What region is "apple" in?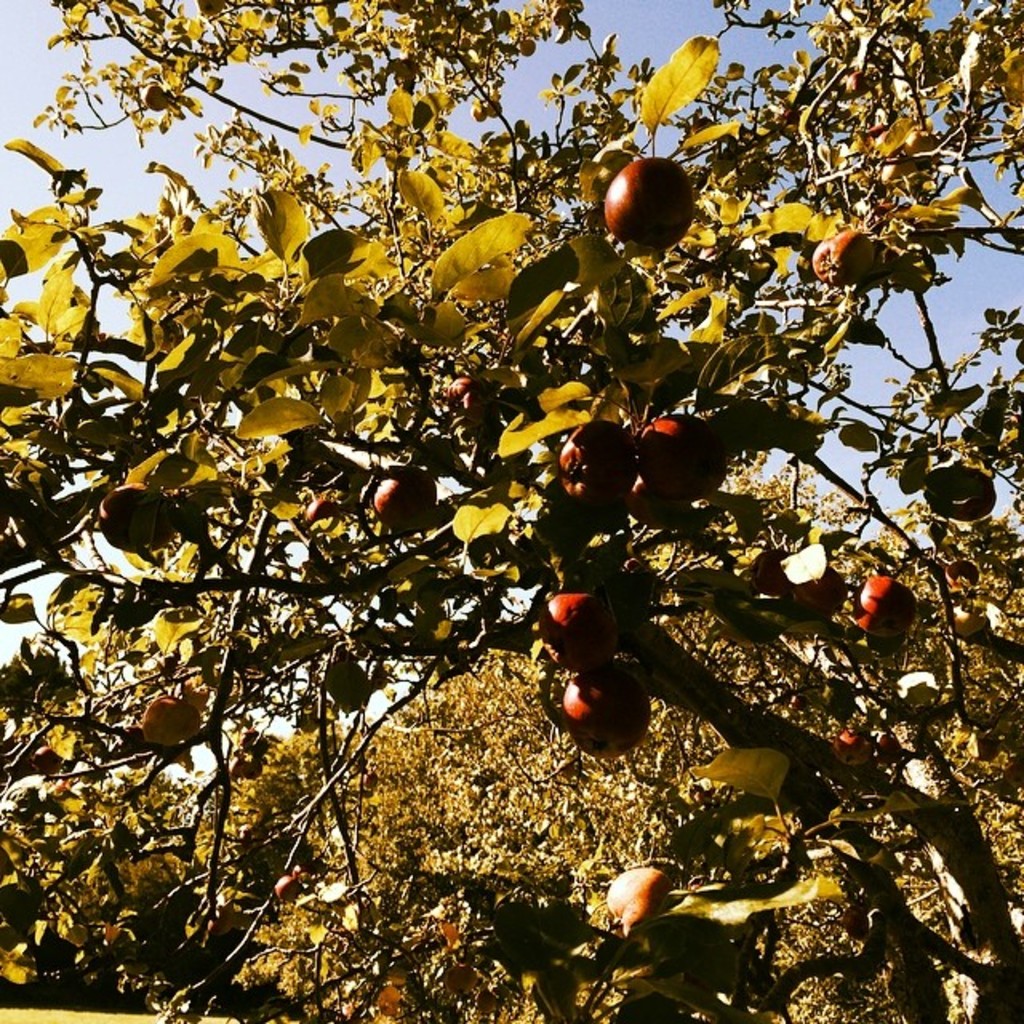
(365,466,434,533).
